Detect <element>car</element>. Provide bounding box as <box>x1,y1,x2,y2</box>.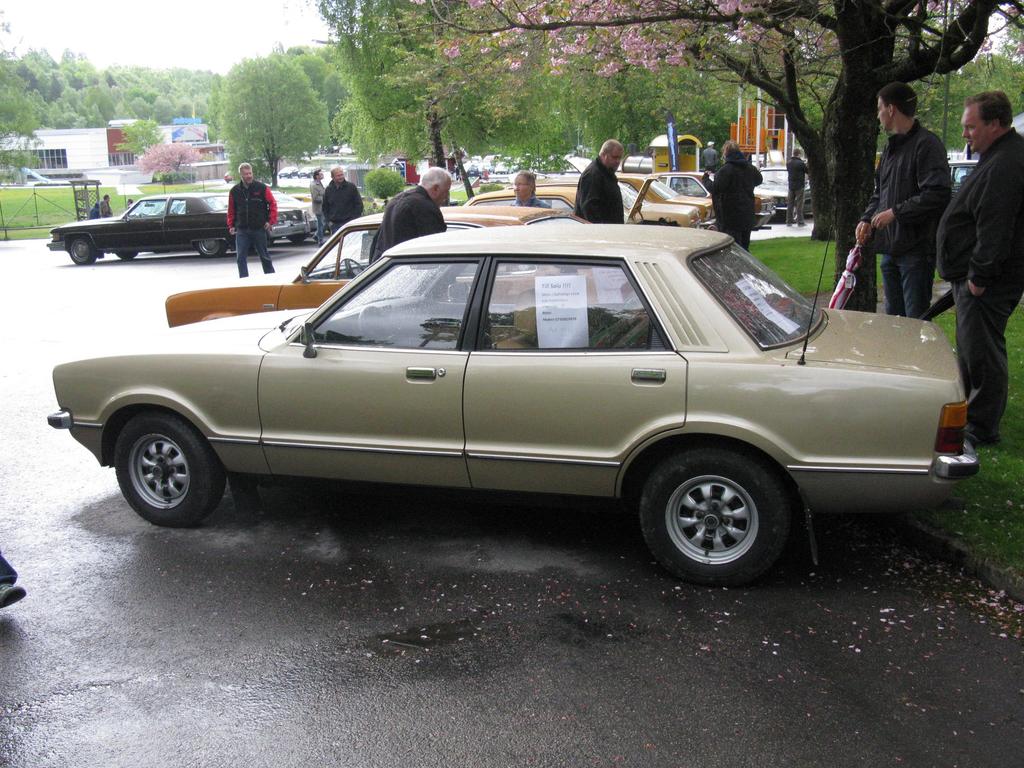
<box>170,212,582,334</box>.
